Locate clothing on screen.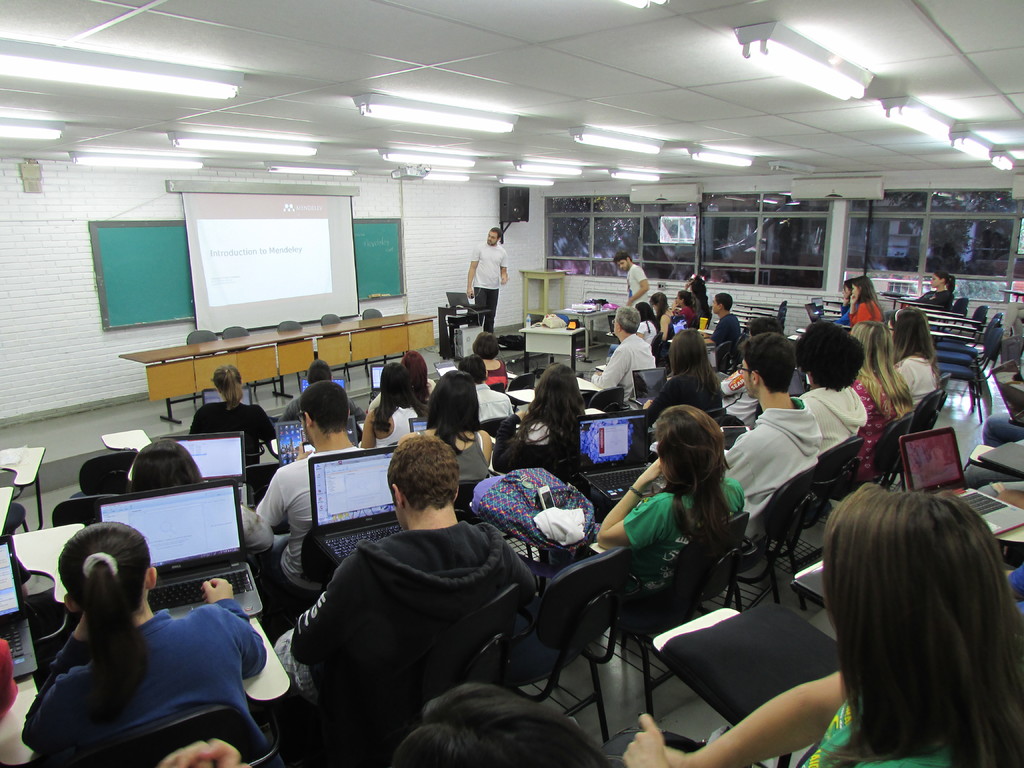
On screen at (x1=801, y1=380, x2=866, y2=452).
